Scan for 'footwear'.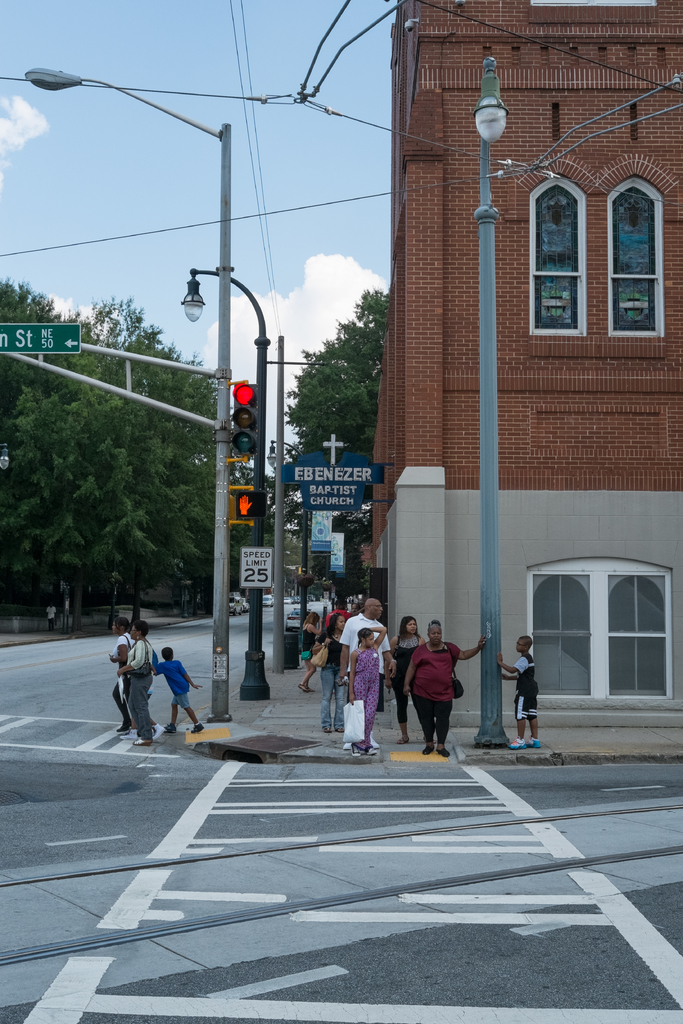
Scan result: 367/749/376/755.
